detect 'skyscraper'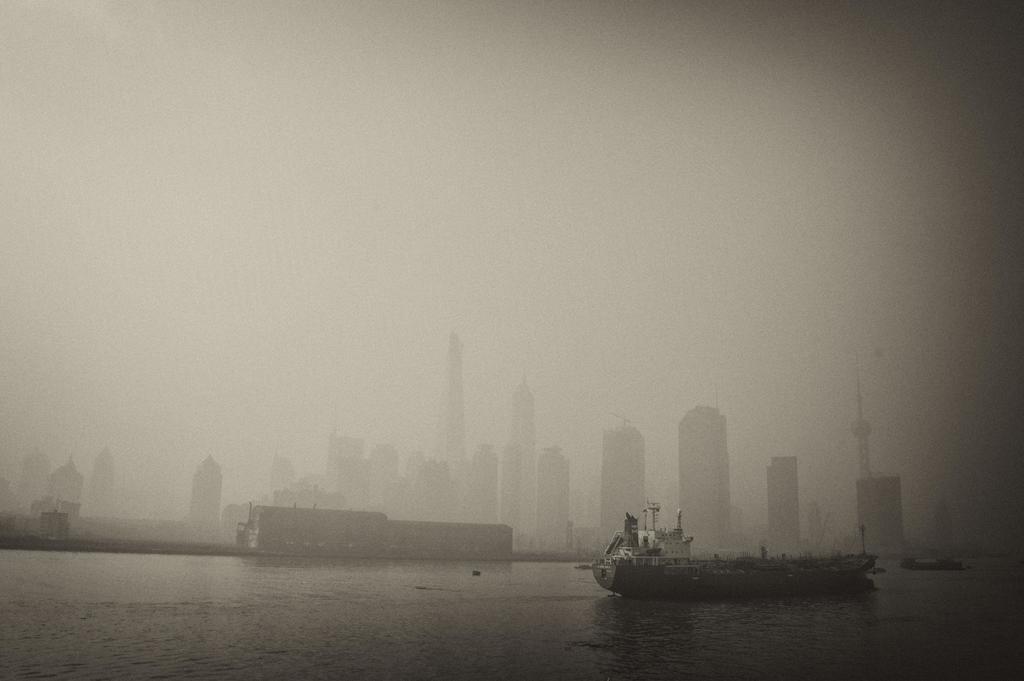
region(430, 336, 461, 457)
